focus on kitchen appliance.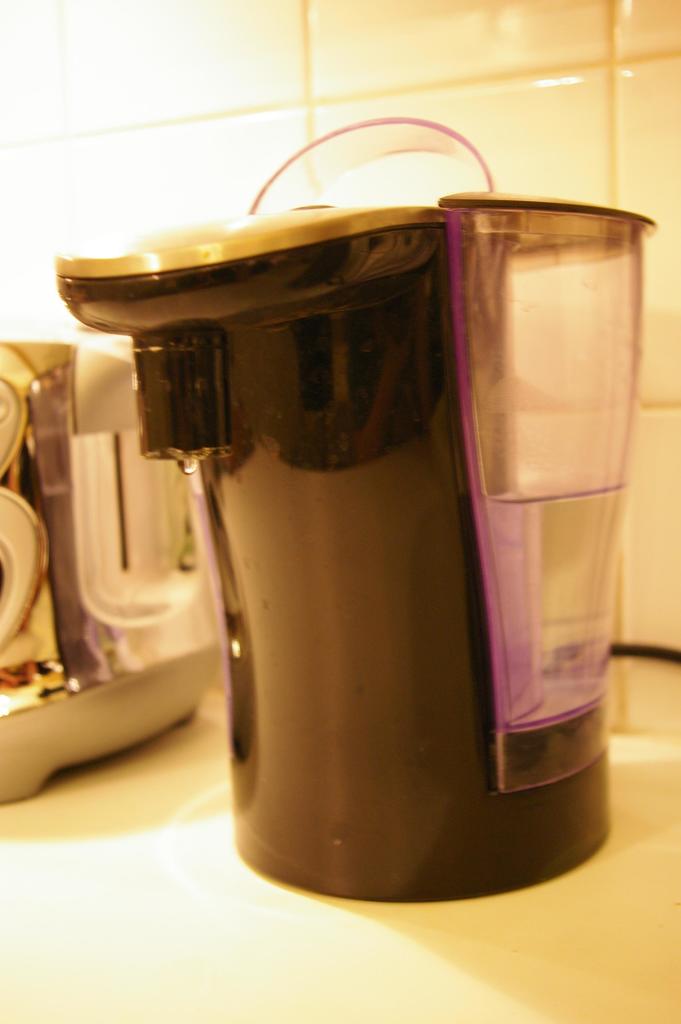
Focused at <bbox>60, 186, 650, 899</bbox>.
